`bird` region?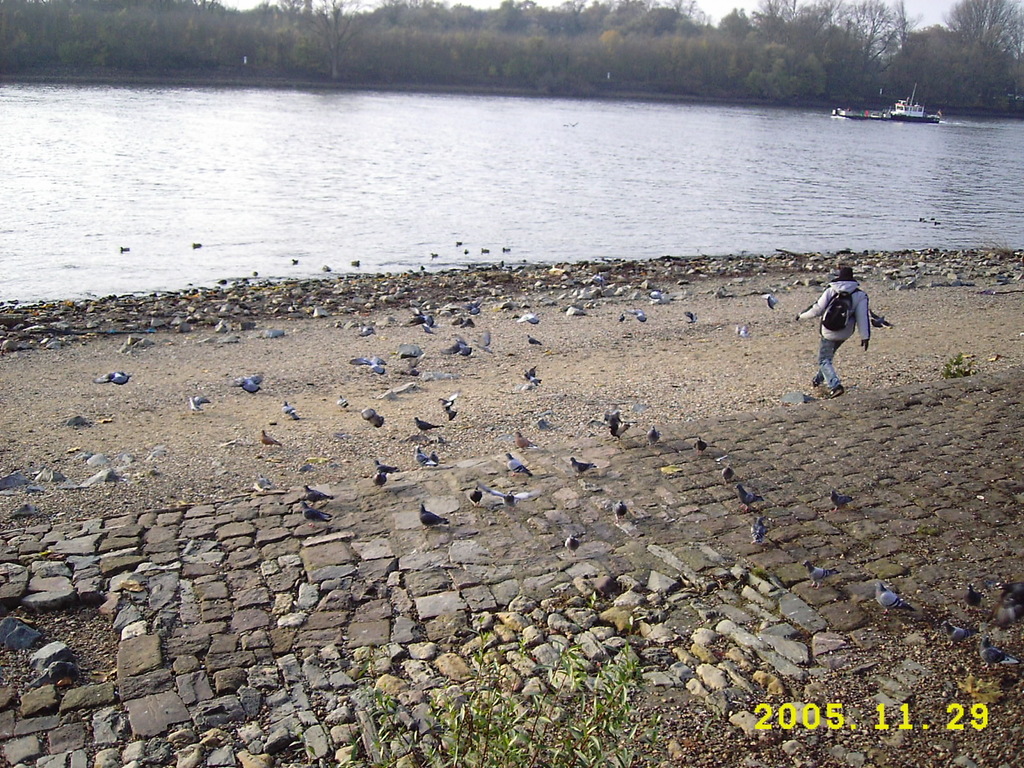
BBox(561, 531, 580, 555)
